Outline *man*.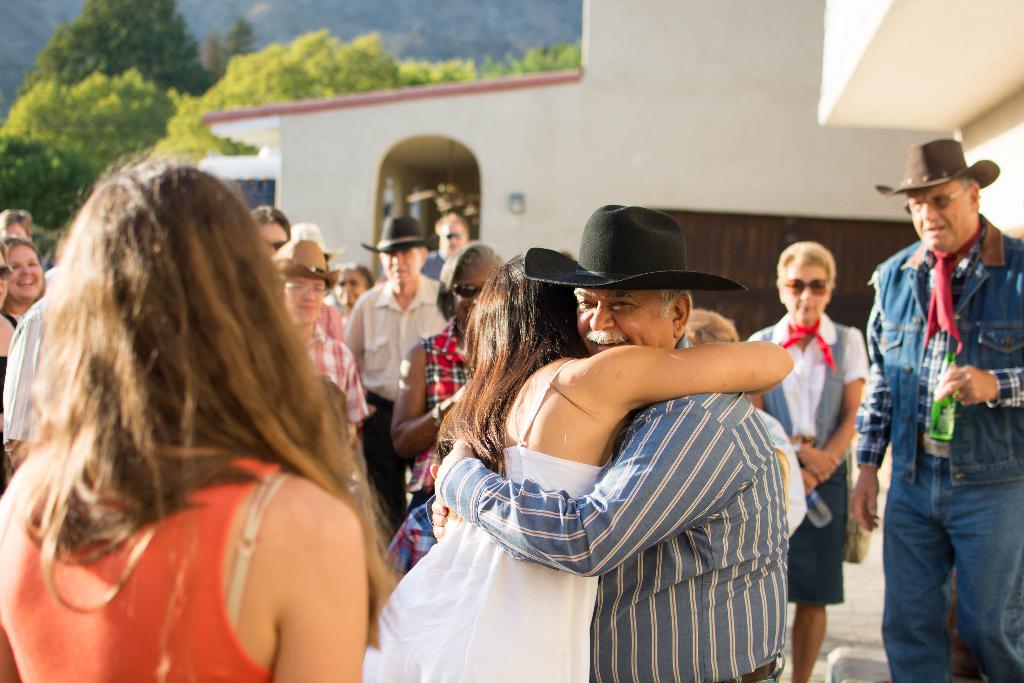
Outline: (left=857, top=115, right=1016, bottom=675).
